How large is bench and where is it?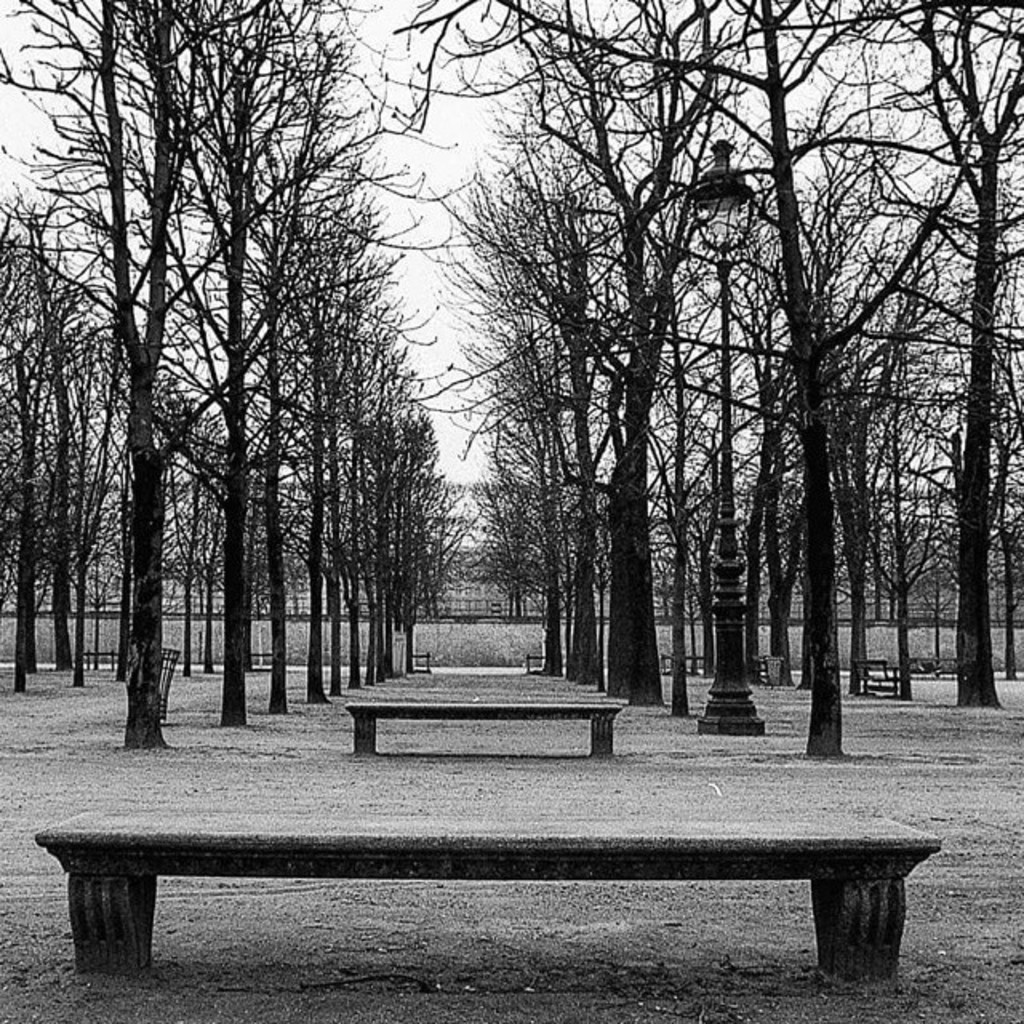
Bounding box: box(342, 701, 626, 757).
